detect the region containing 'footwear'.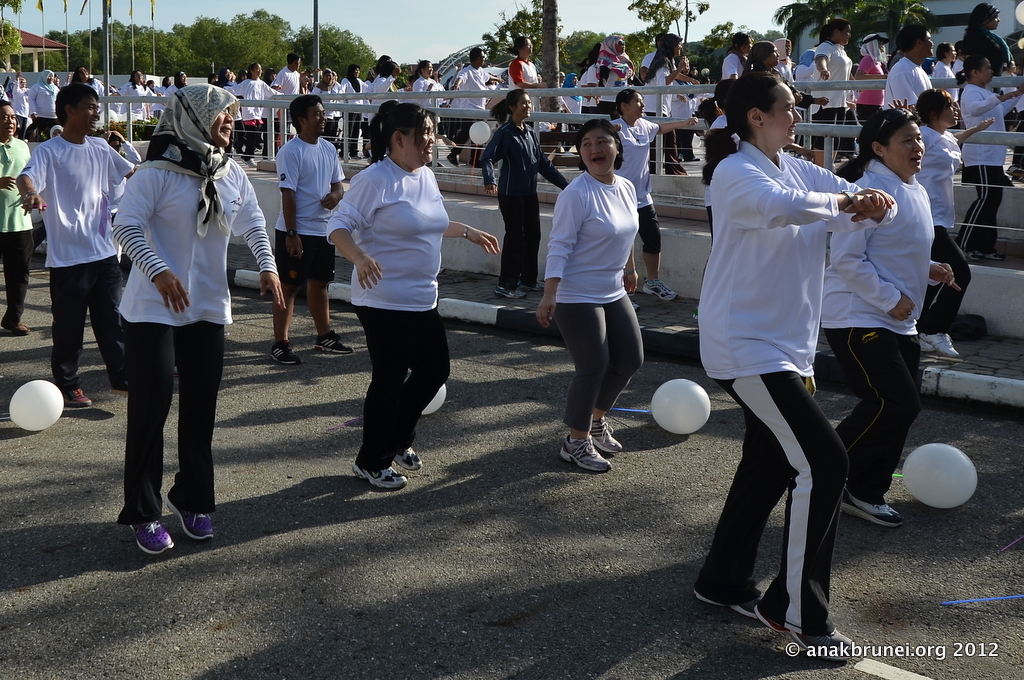
[left=525, top=281, right=546, bottom=290].
